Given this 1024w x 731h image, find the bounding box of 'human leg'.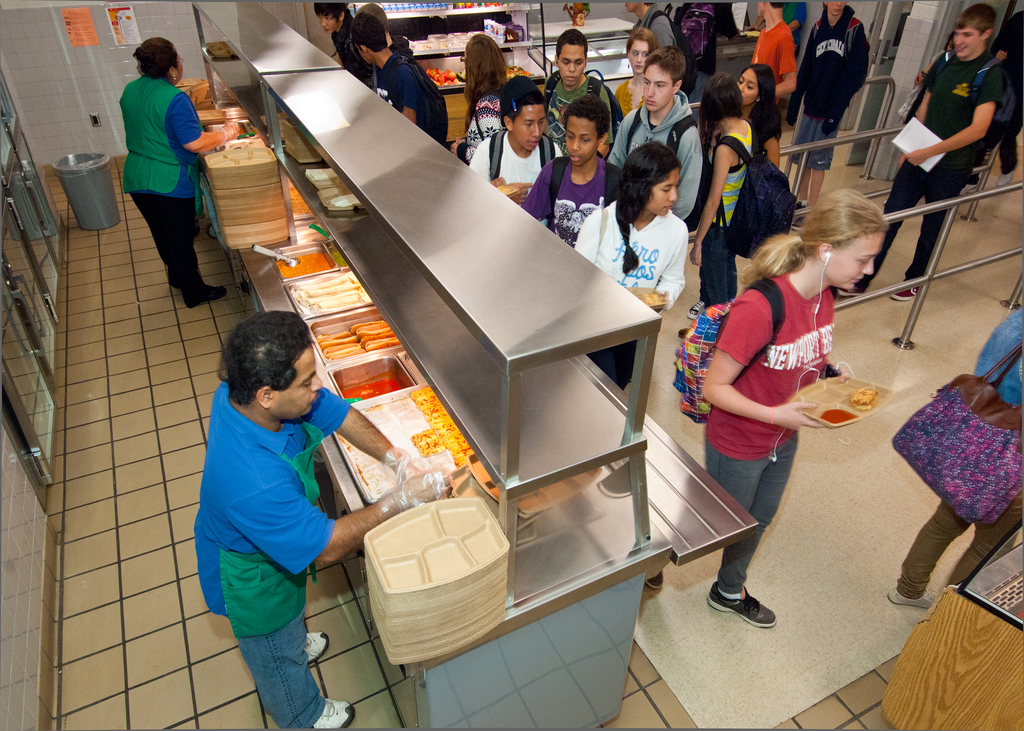
box(886, 499, 943, 606).
